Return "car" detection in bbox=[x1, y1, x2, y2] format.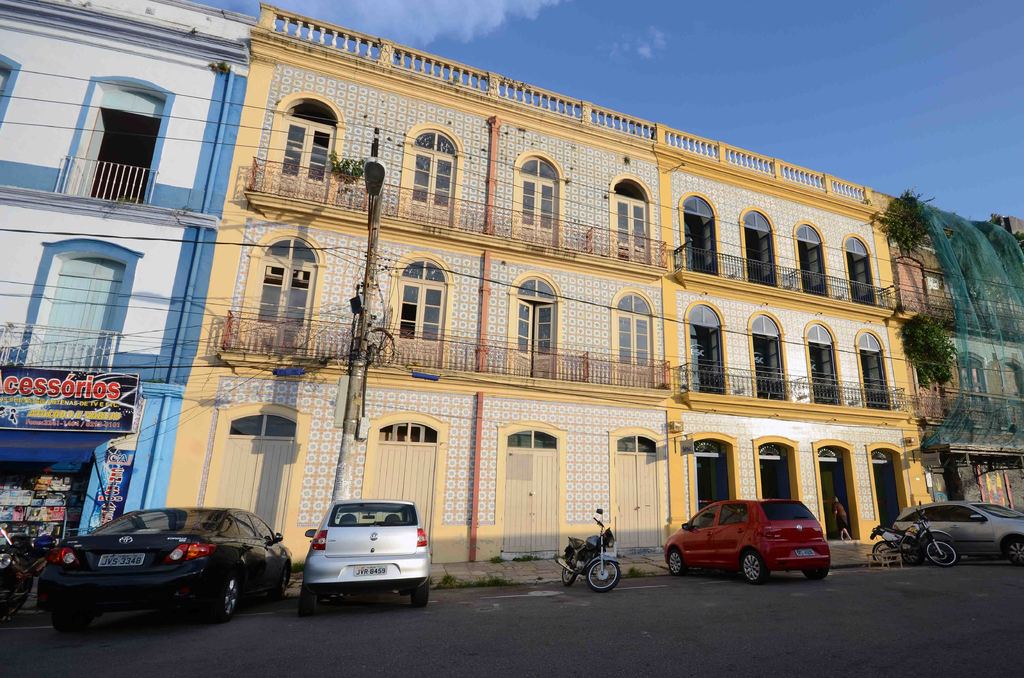
bbox=[300, 503, 432, 612].
